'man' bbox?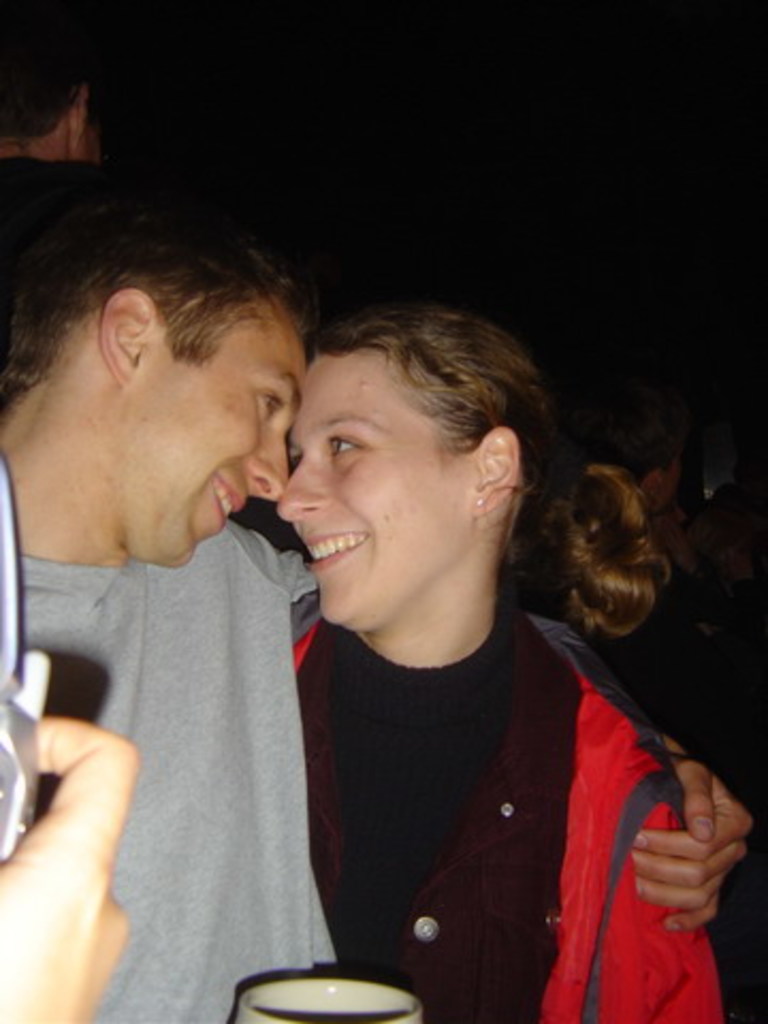
<region>580, 382, 766, 710</region>
